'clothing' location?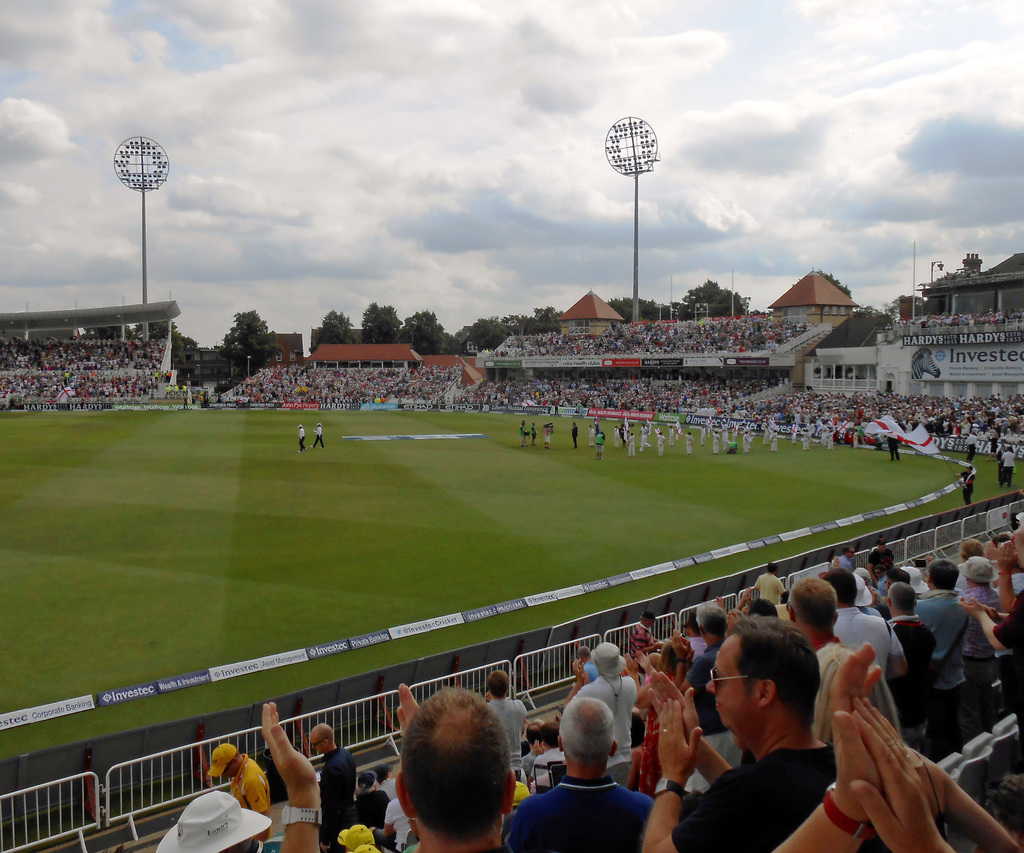
<box>826,429,833,447</box>
